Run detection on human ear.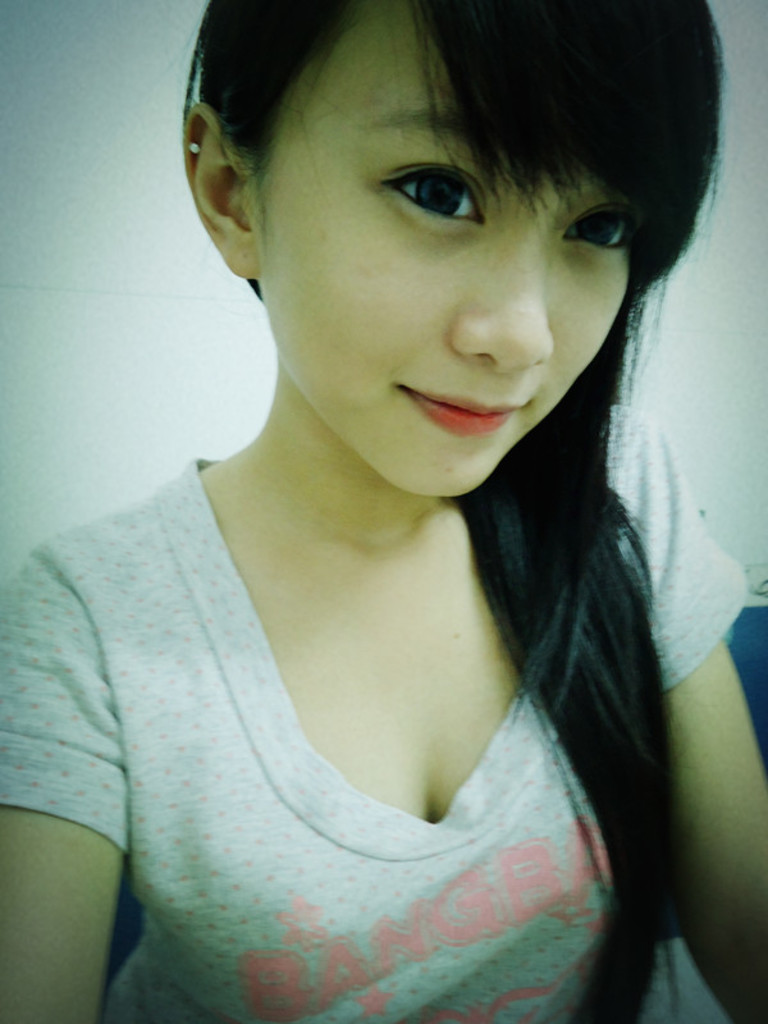
Result: {"left": 182, "top": 105, "right": 262, "bottom": 280}.
